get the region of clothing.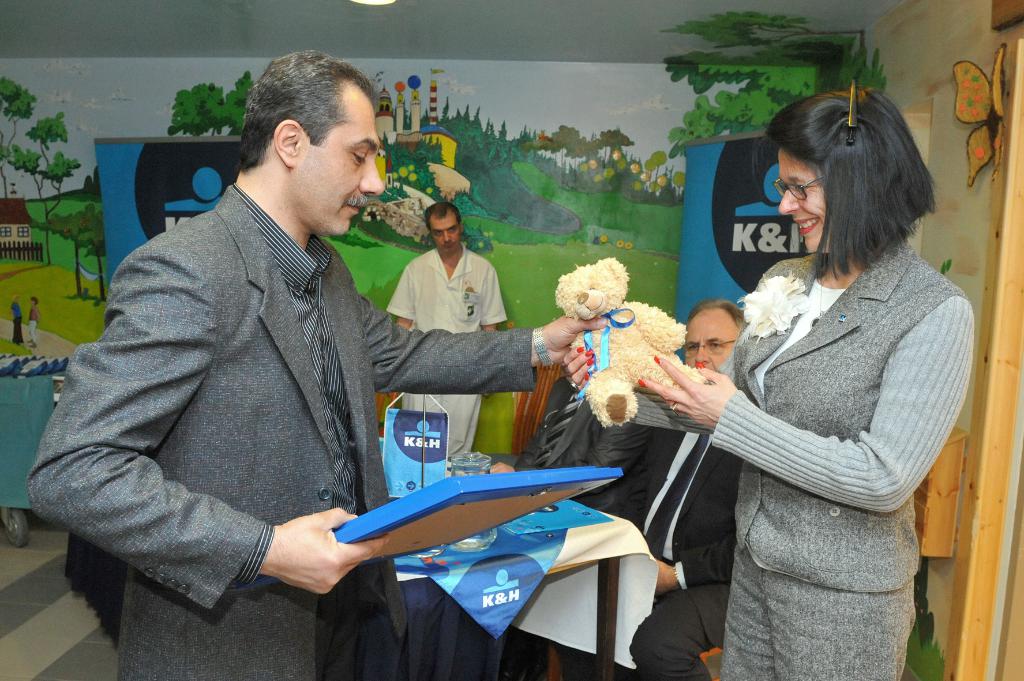
locate(389, 249, 505, 451).
